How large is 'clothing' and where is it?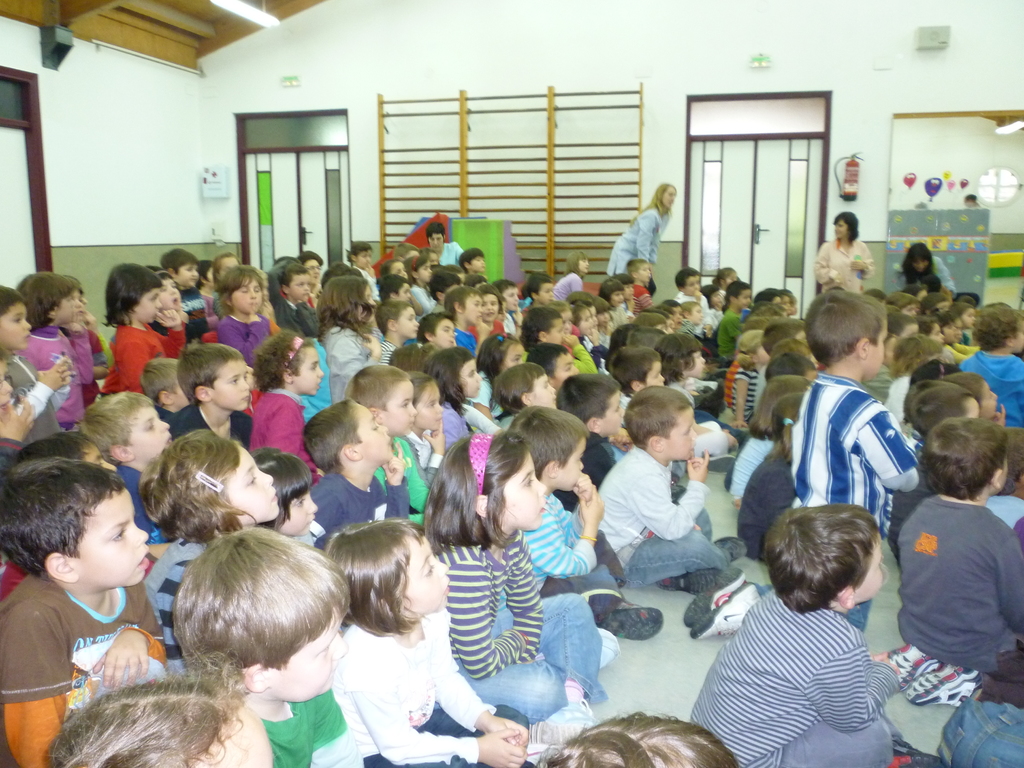
Bounding box: bbox=[815, 235, 871, 301].
